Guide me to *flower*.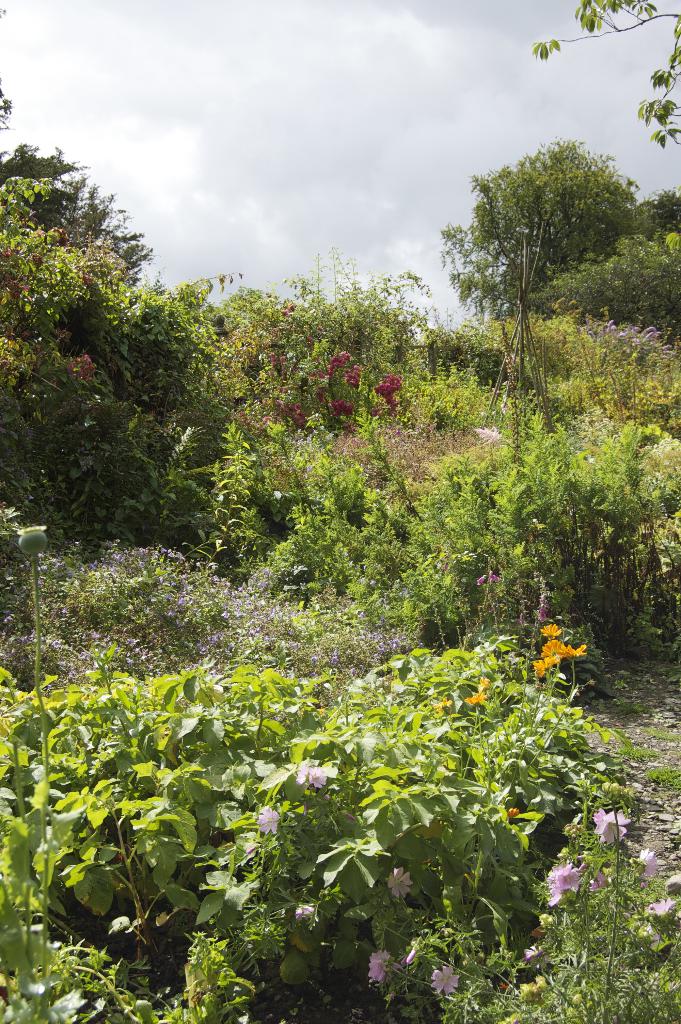
Guidance: pyautogui.locateOnScreen(256, 804, 277, 834).
